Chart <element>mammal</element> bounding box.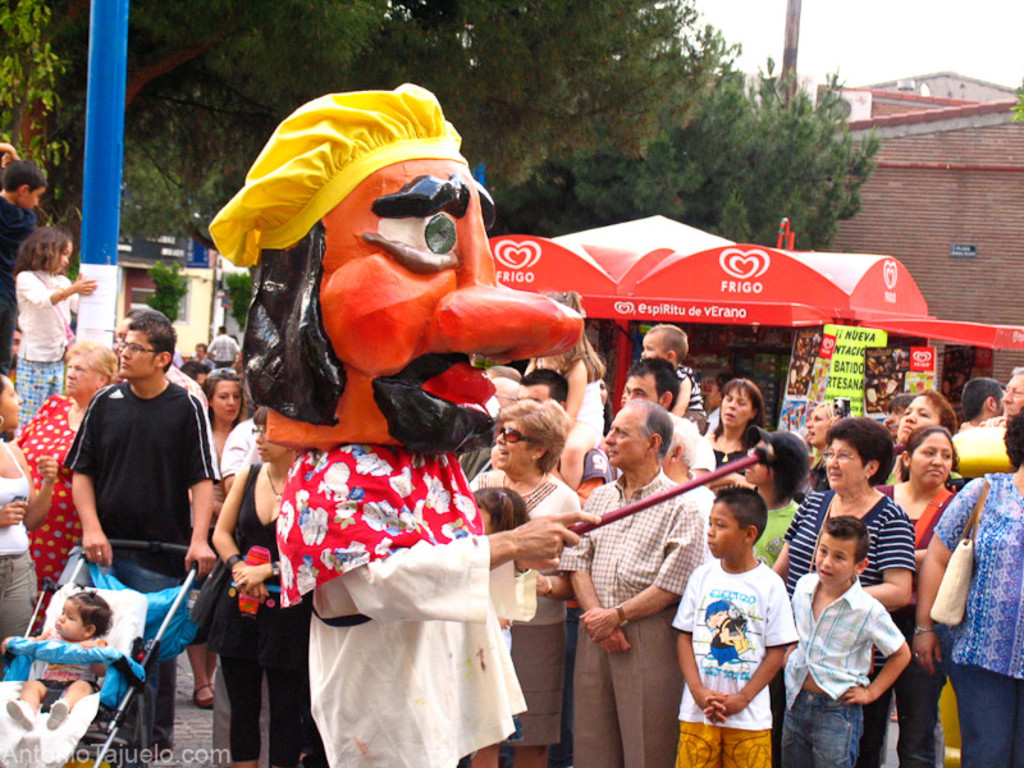
Charted: (564,398,705,767).
